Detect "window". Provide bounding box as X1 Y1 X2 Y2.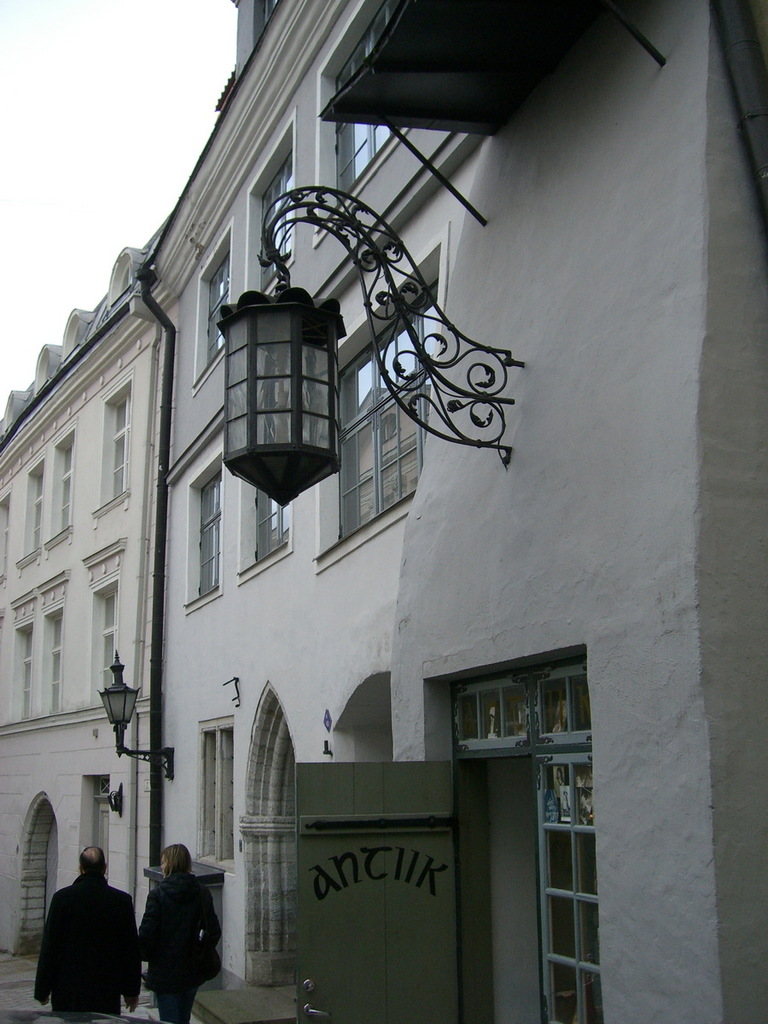
32 470 43 553.
